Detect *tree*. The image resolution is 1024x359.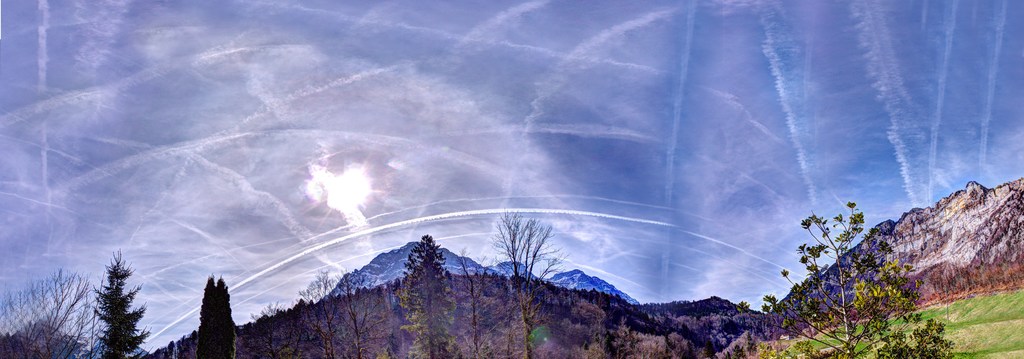
738 201 953 358.
